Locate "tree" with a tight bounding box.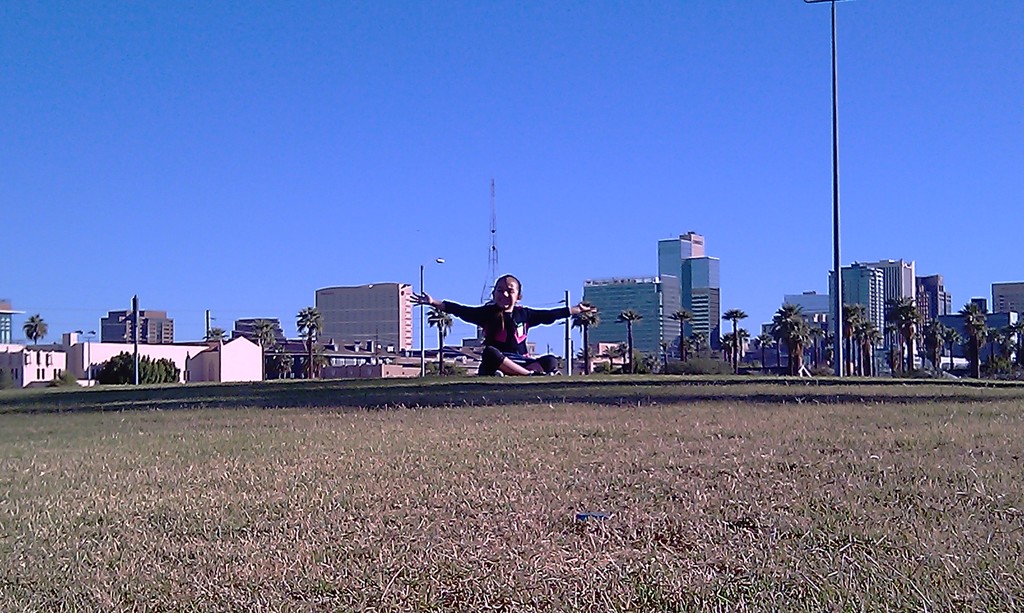
(568,303,602,378).
